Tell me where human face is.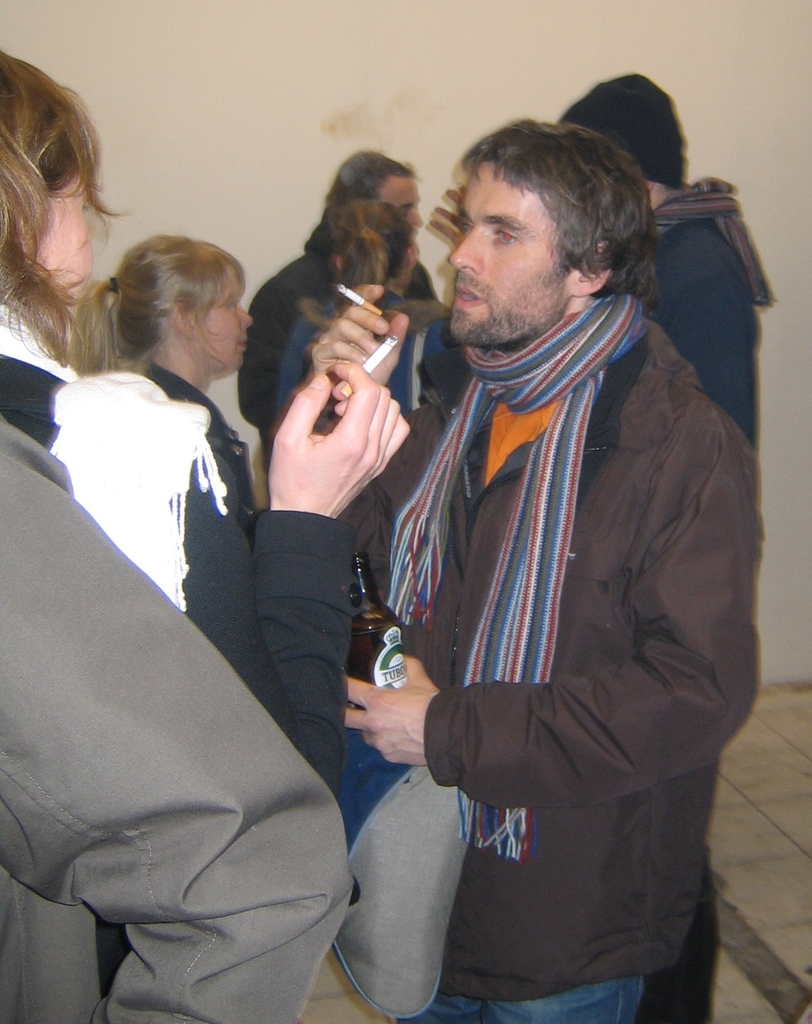
human face is at bbox=[193, 267, 256, 374].
